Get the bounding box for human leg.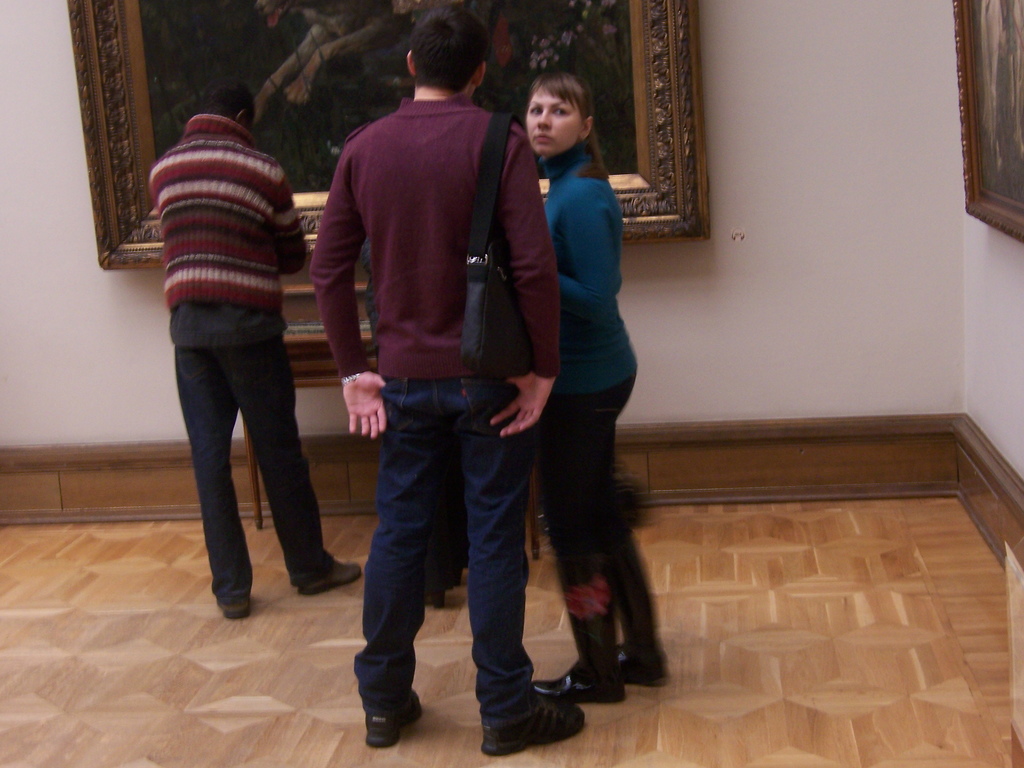
box(353, 358, 456, 749).
